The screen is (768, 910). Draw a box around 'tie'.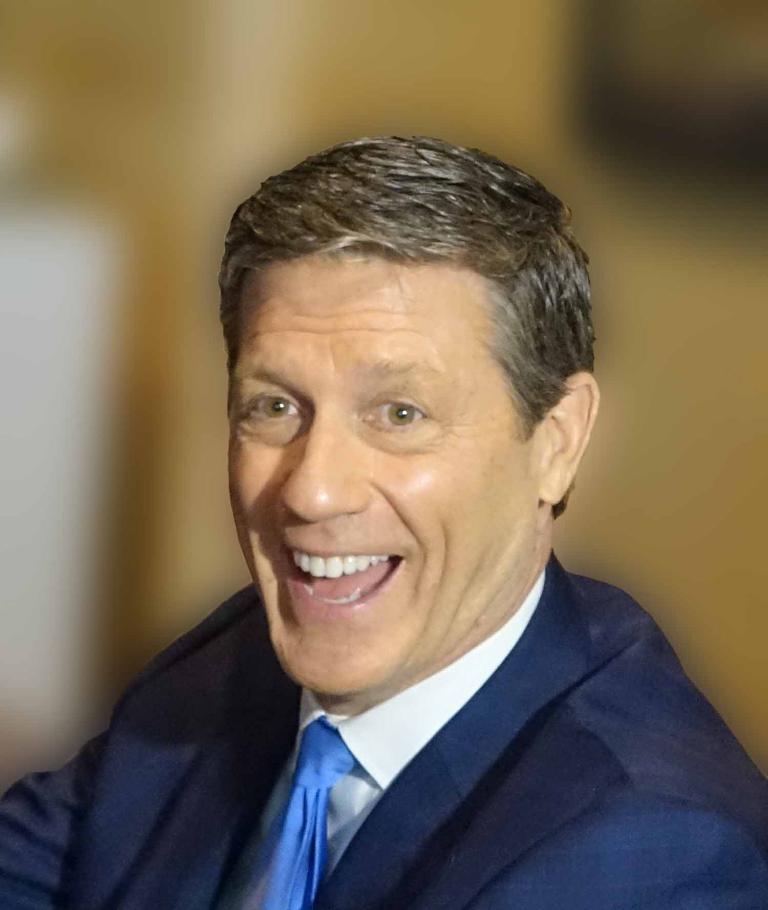
[222,716,360,908].
